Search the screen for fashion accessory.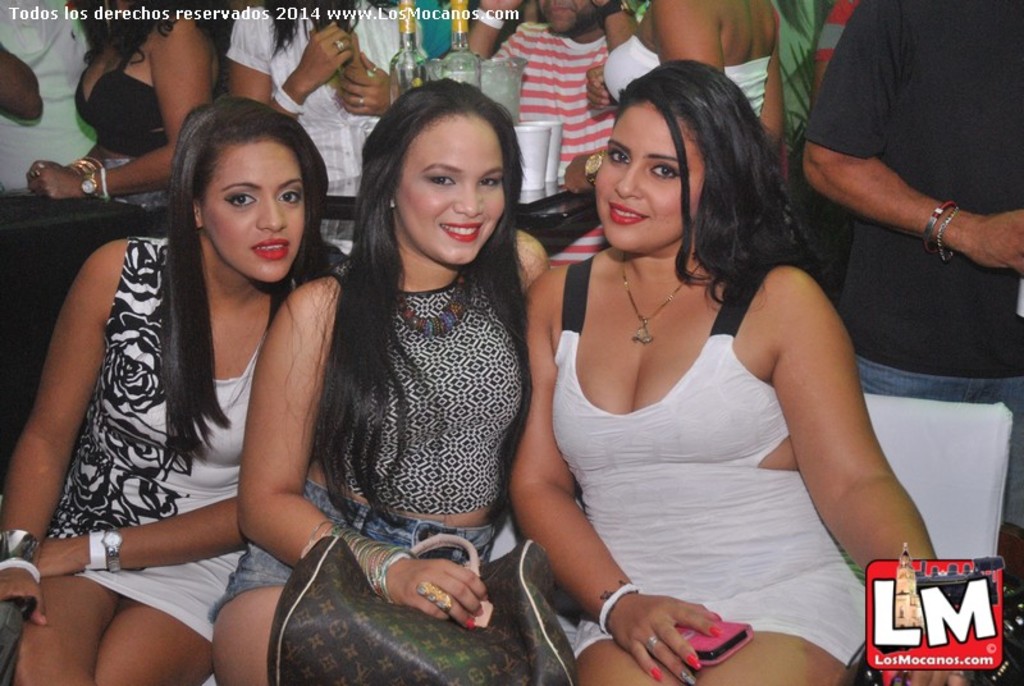
Found at bbox(0, 525, 40, 562).
